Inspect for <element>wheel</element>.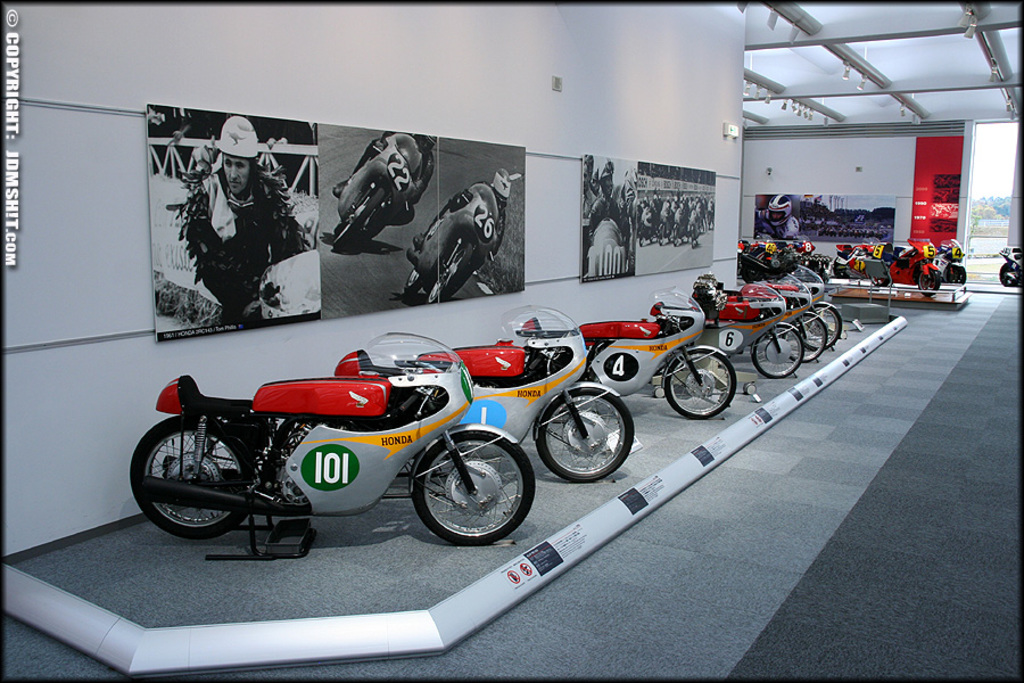
Inspection: bbox=[536, 388, 635, 482].
